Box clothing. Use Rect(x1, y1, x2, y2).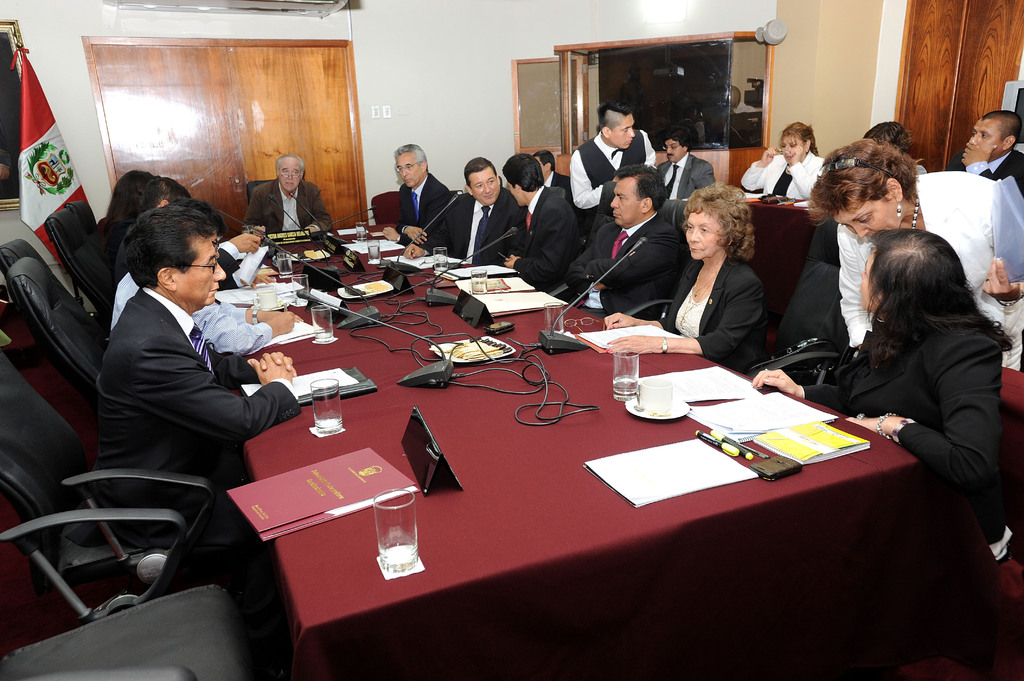
Rect(564, 131, 691, 217).
